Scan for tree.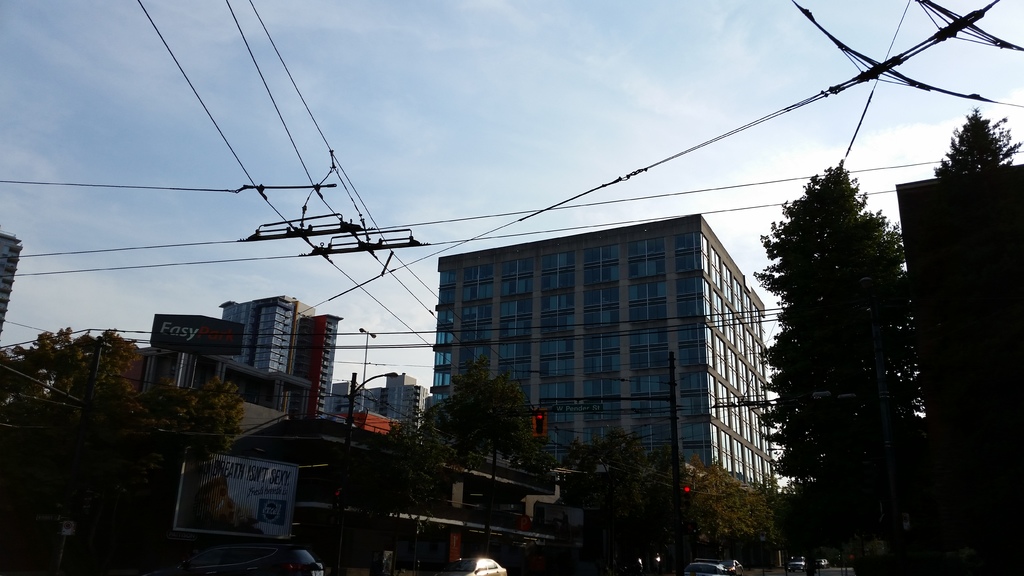
Scan result: [x1=569, y1=445, x2=781, y2=575].
